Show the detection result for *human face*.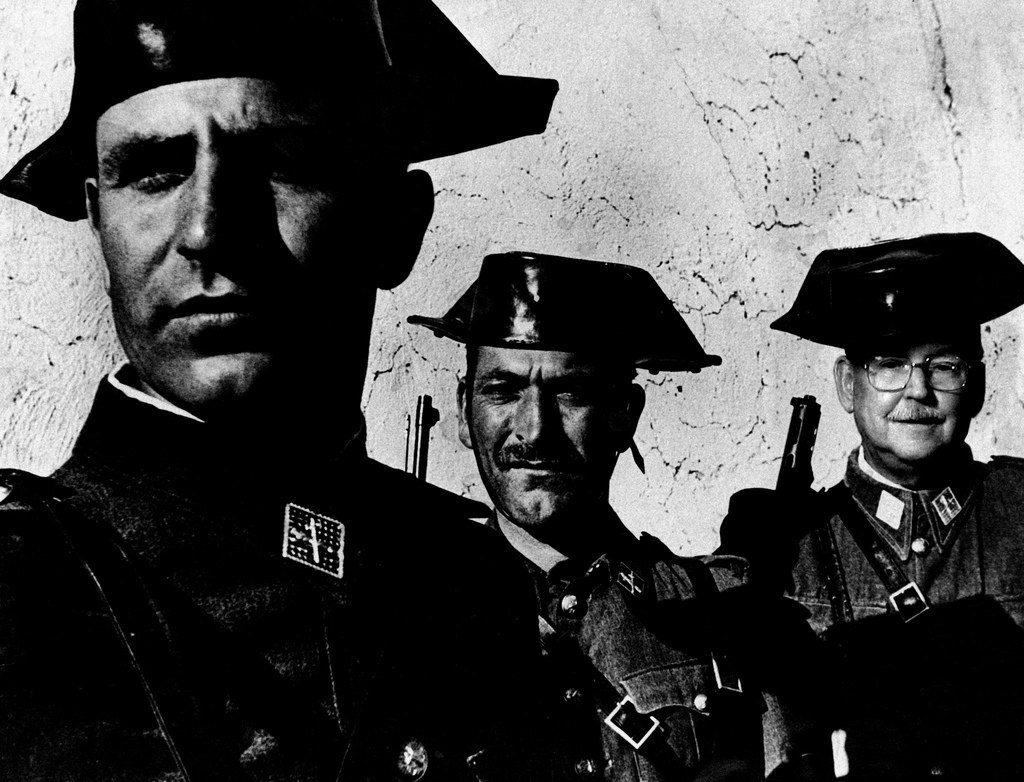
(849, 316, 982, 479).
